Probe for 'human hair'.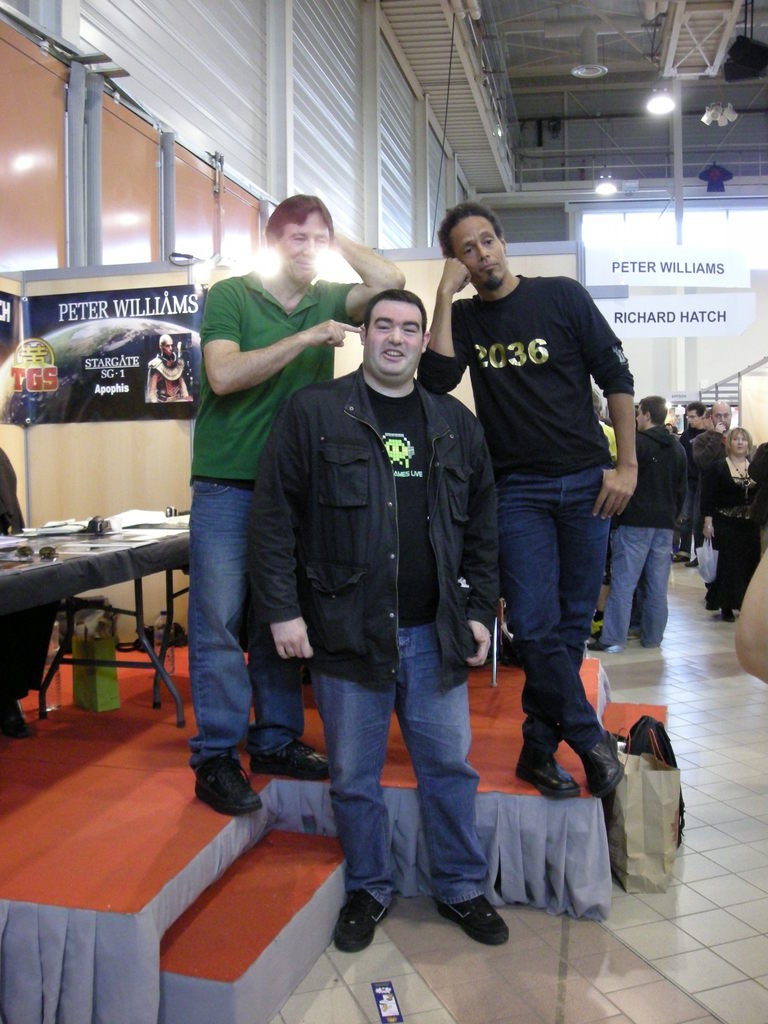
Probe result: [726, 423, 756, 454].
